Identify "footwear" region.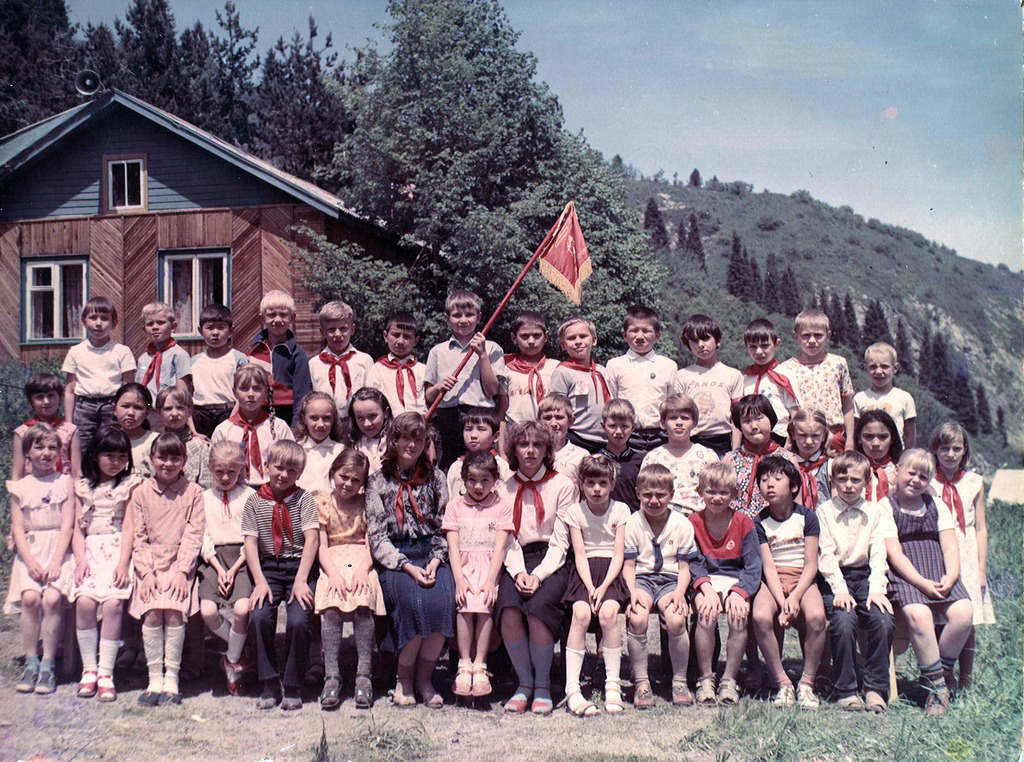
Region: rect(355, 671, 374, 709).
